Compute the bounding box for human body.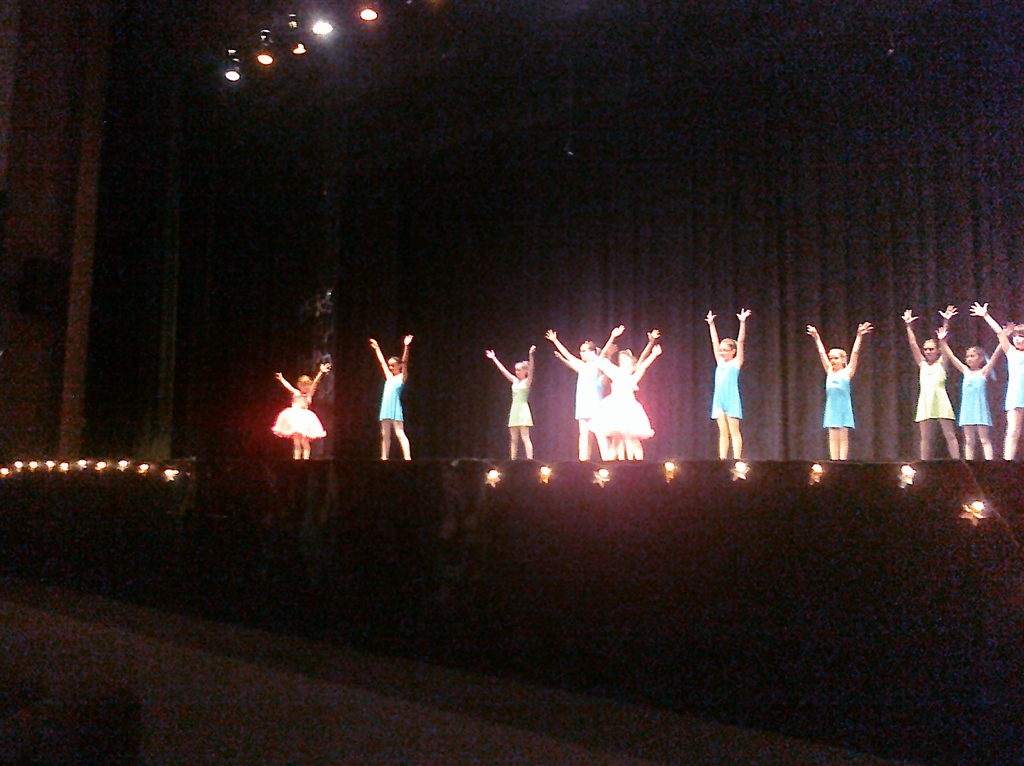
{"x1": 487, "y1": 341, "x2": 538, "y2": 464}.
